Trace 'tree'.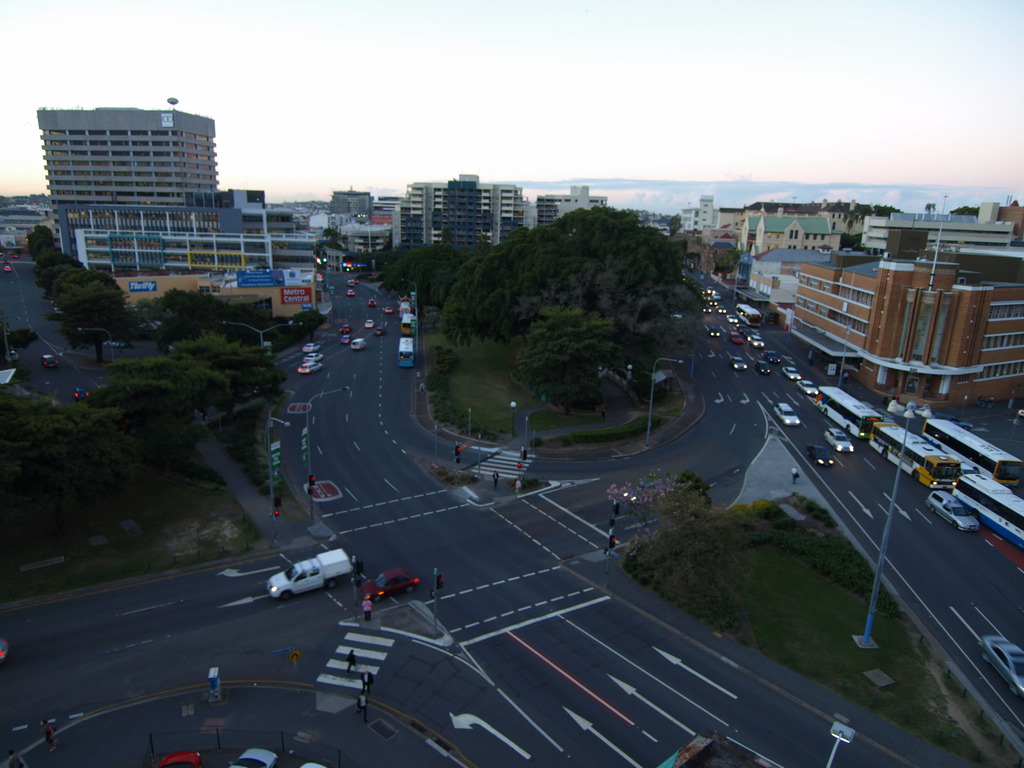
Traced to l=329, t=232, r=348, b=246.
